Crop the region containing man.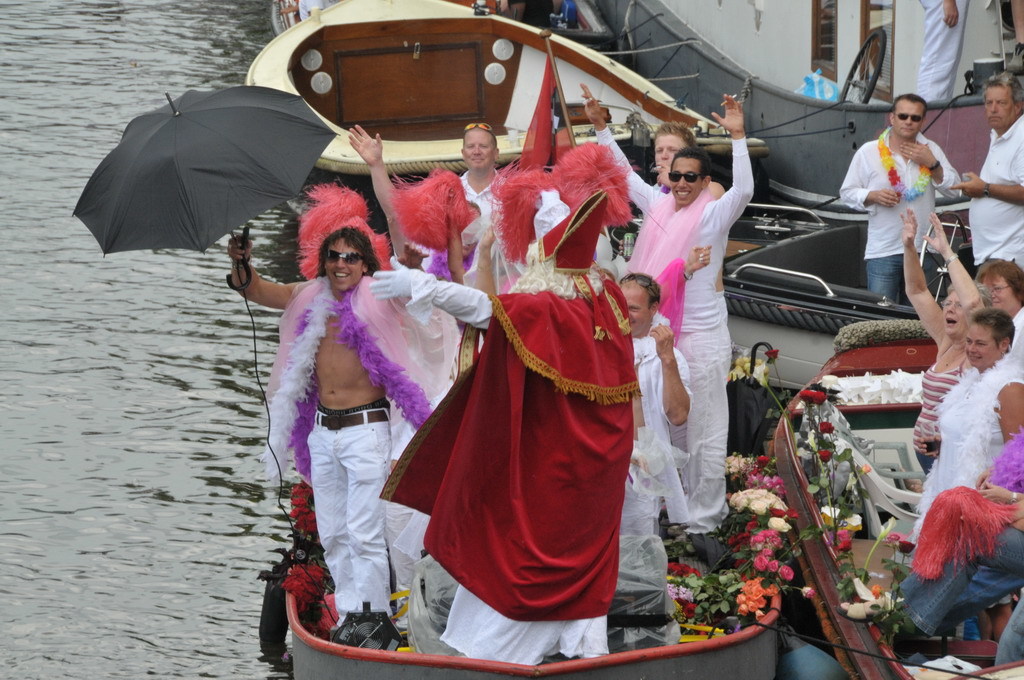
Crop region: rect(841, 95, 961, 301).
